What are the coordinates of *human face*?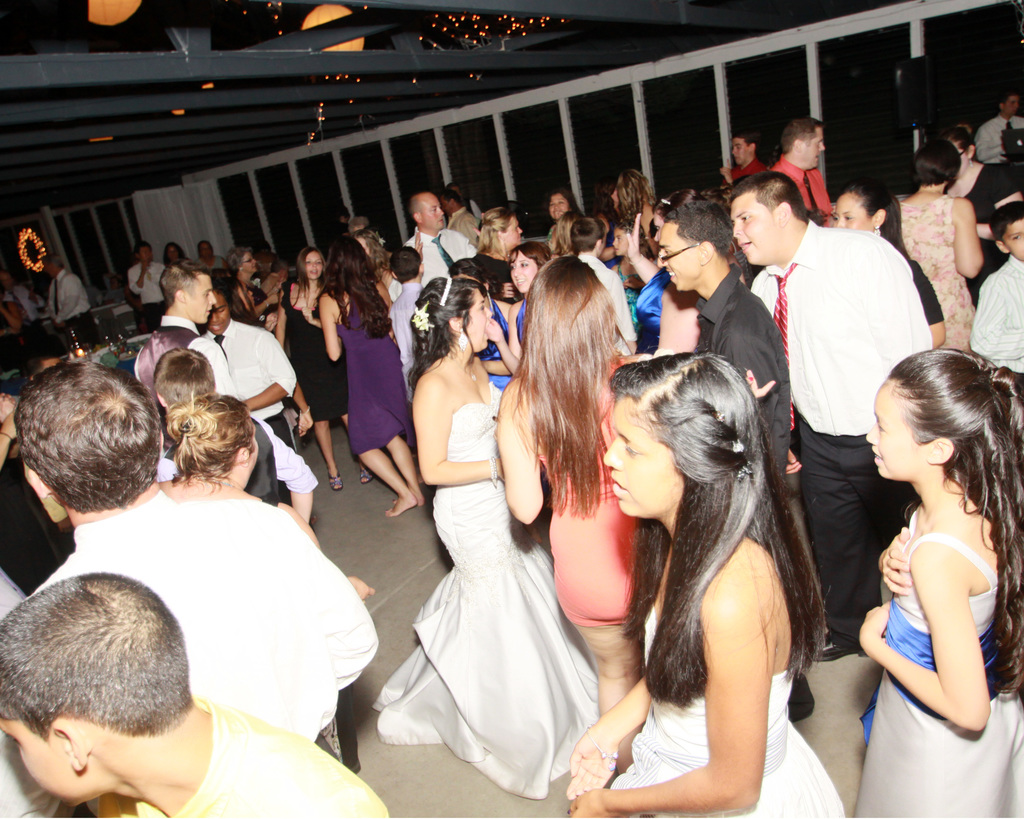
l=836, t=196, r=869, b=232.
